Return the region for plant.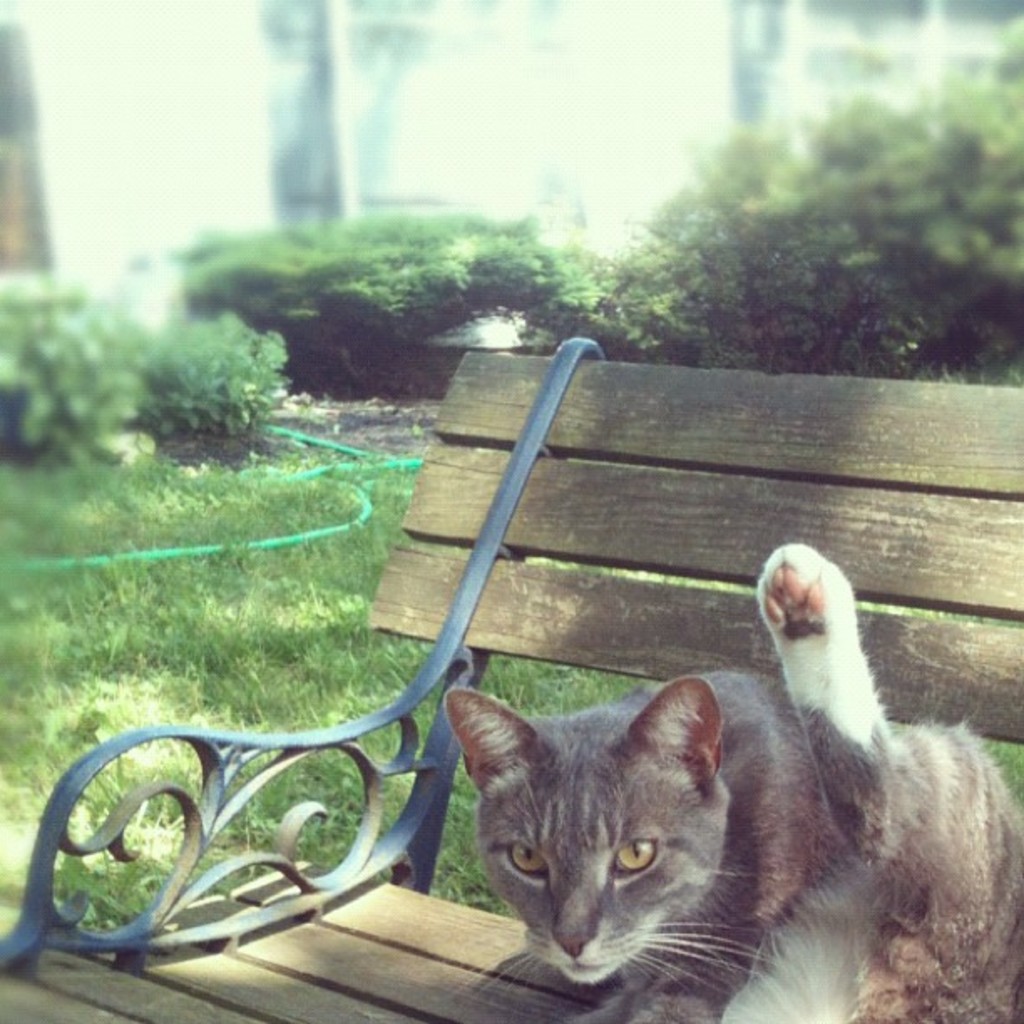
box=[0, 268, 131, 465].
